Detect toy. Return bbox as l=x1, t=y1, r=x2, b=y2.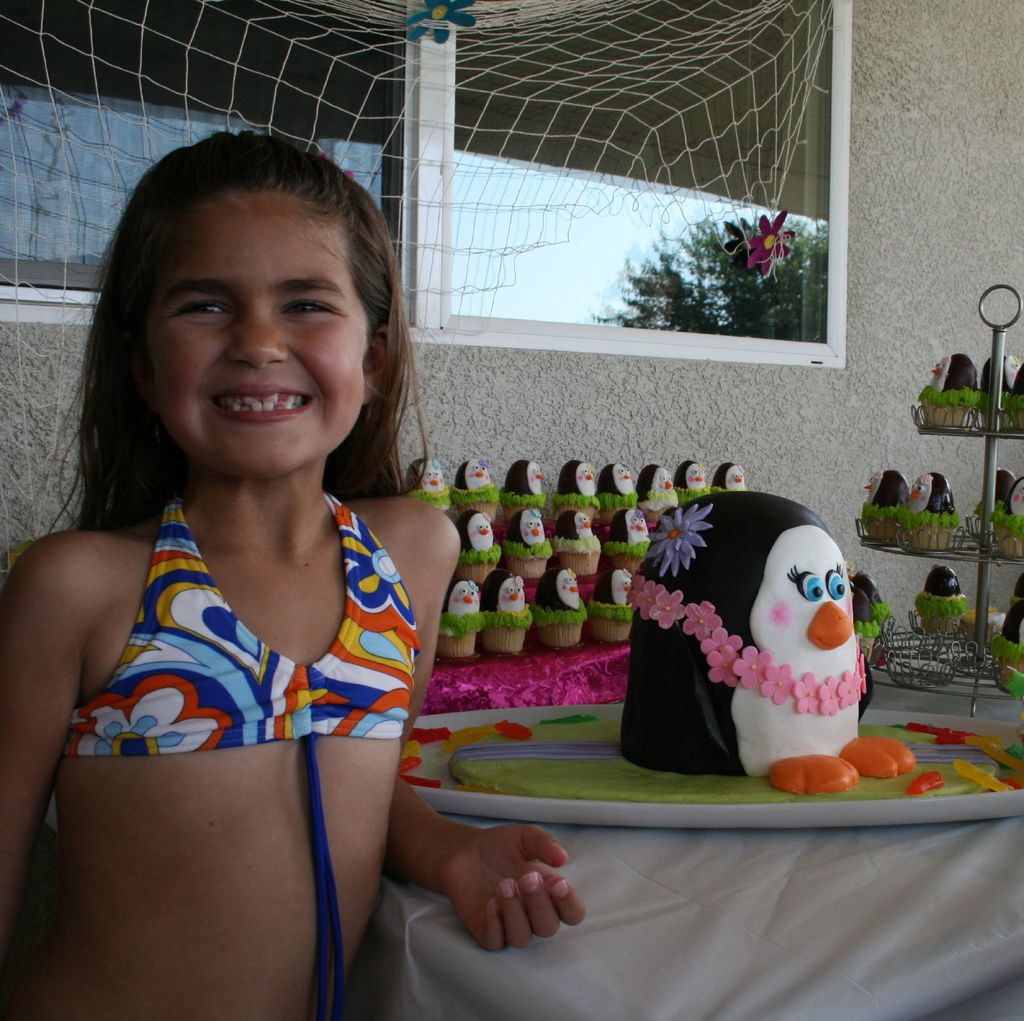
l=532, t=565, r=588, b=647.
